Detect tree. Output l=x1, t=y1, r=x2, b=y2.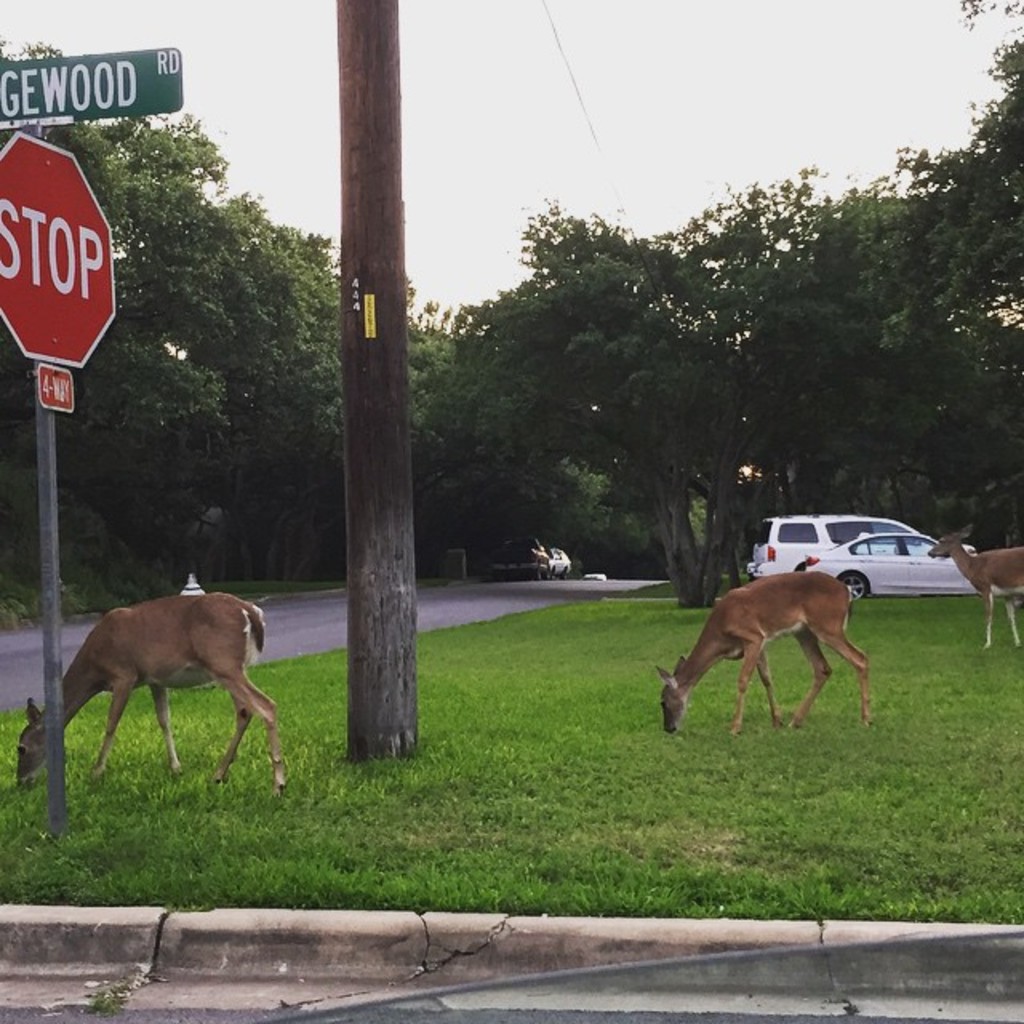
l=0, t=37, r=242, b=605.
